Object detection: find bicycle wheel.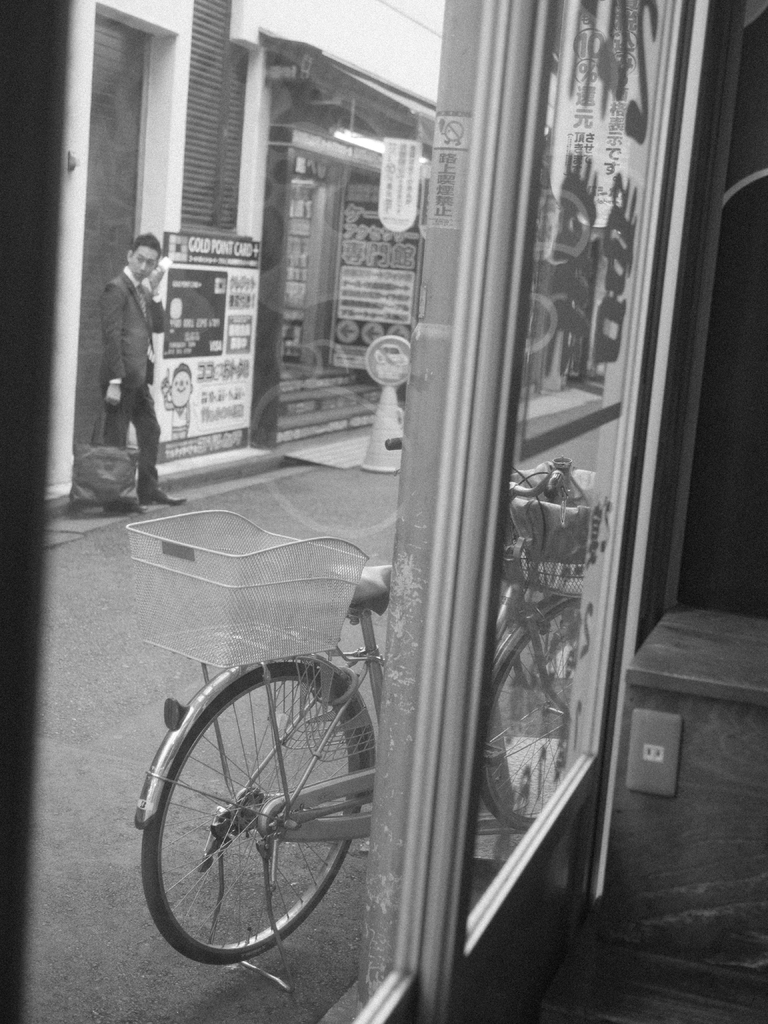
138:663:395:966.
